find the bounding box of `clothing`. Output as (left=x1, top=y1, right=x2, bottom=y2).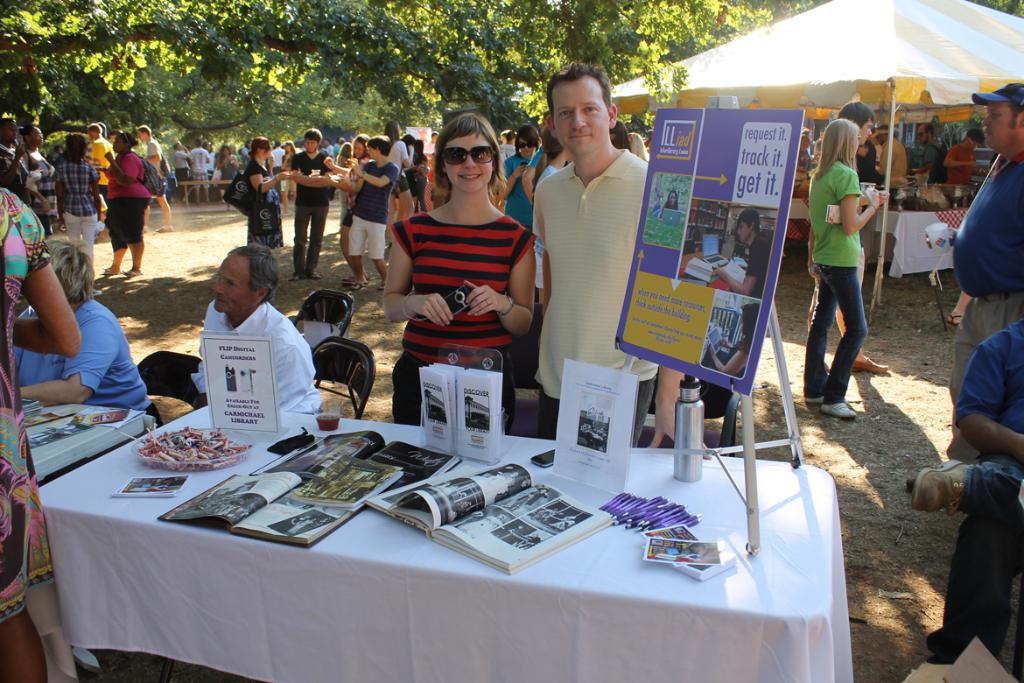
(left=144, top=140, right=167, bottom=200).
